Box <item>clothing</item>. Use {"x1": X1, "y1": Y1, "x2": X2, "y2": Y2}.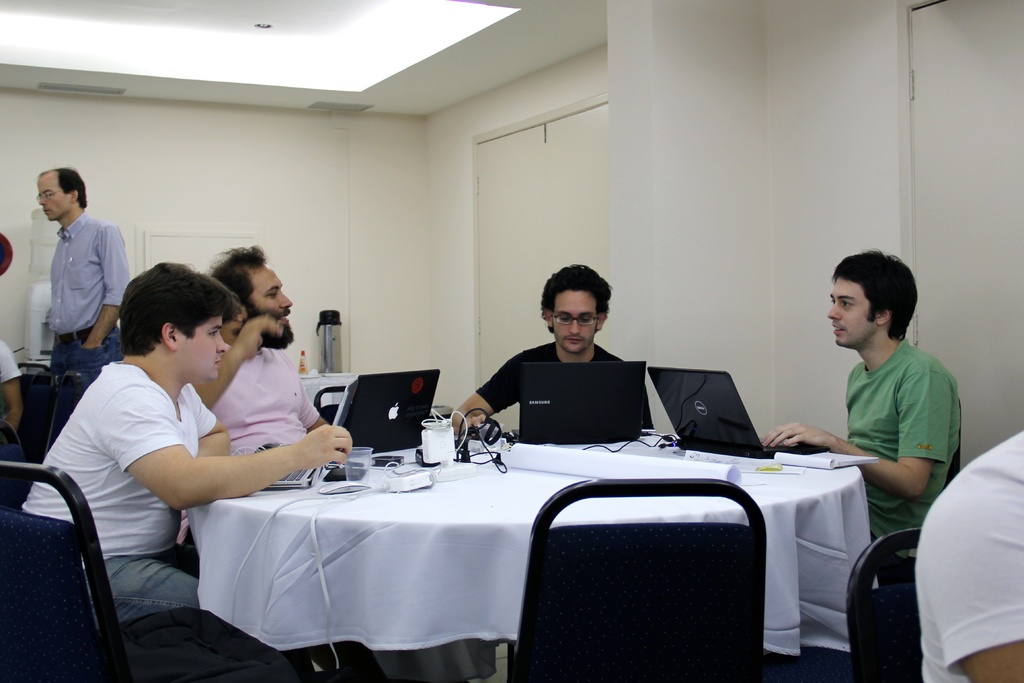
{"x1": 913, "y1": 431, "x2": 1023, "y2": 682}.
